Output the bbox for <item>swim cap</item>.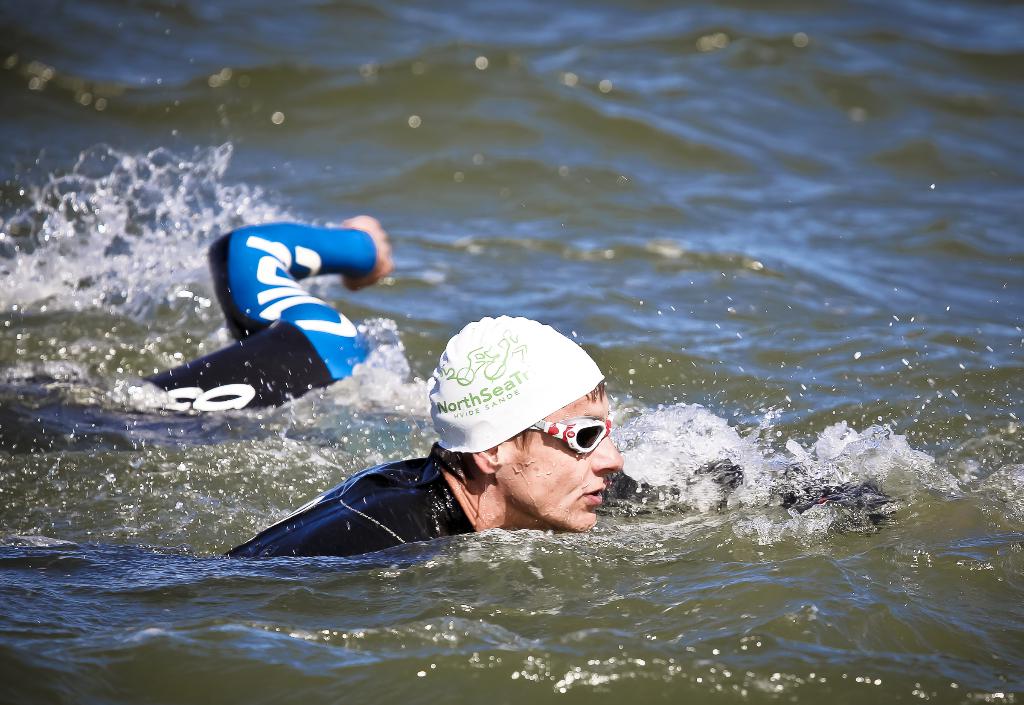
(428, 316, 605, 450).
